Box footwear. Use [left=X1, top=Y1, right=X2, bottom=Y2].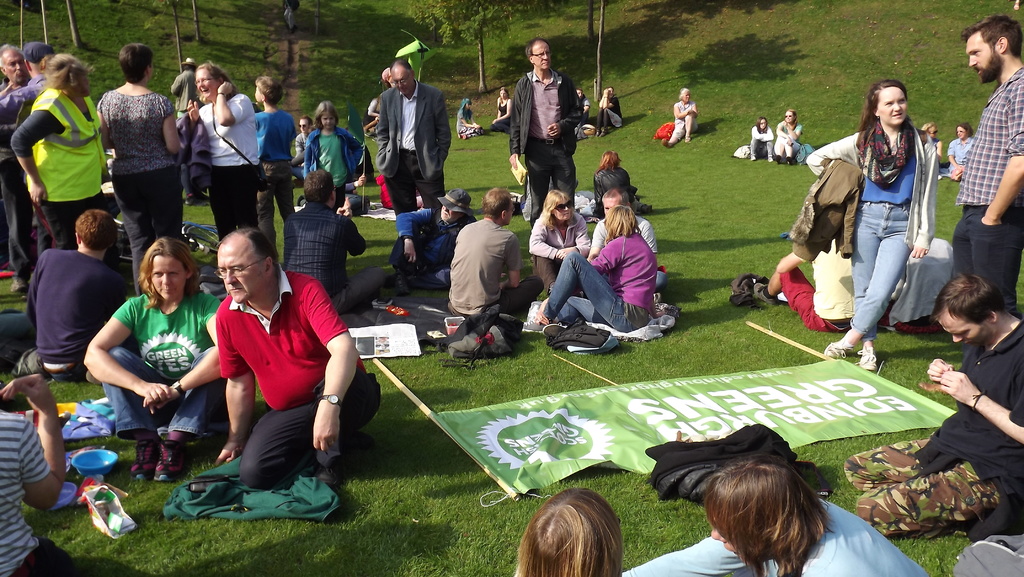
[left=751, top=279, right=778, bottom=302].
